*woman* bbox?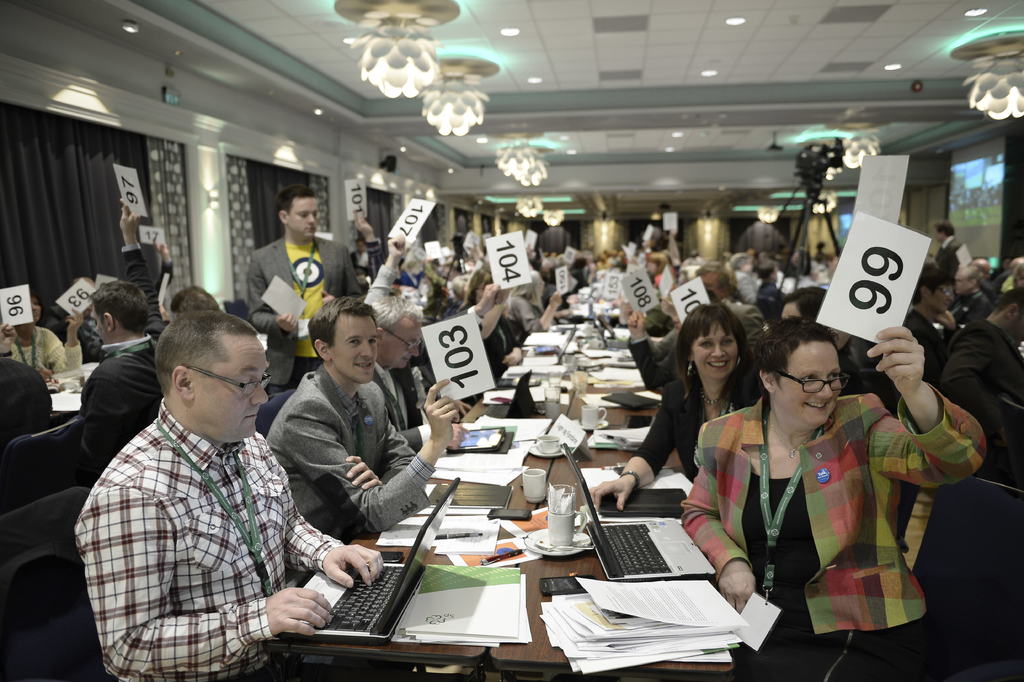
<bbox>10, 292, 92, 380</bbox>
